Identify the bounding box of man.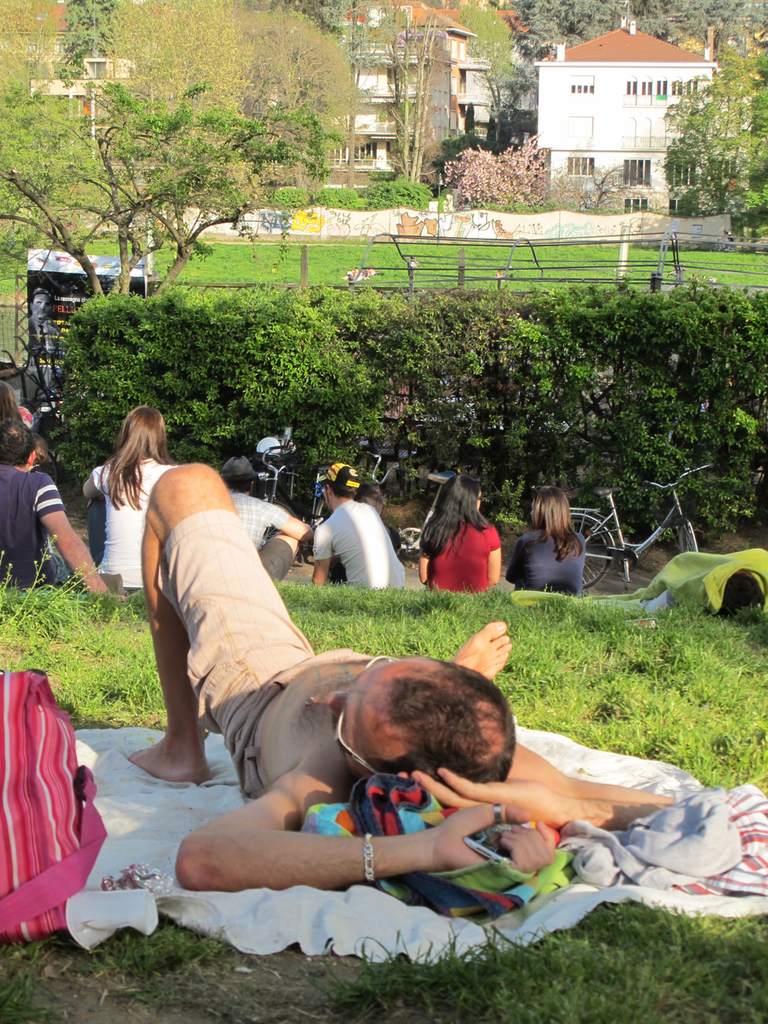
bbox(308, 470, 400, 598).
